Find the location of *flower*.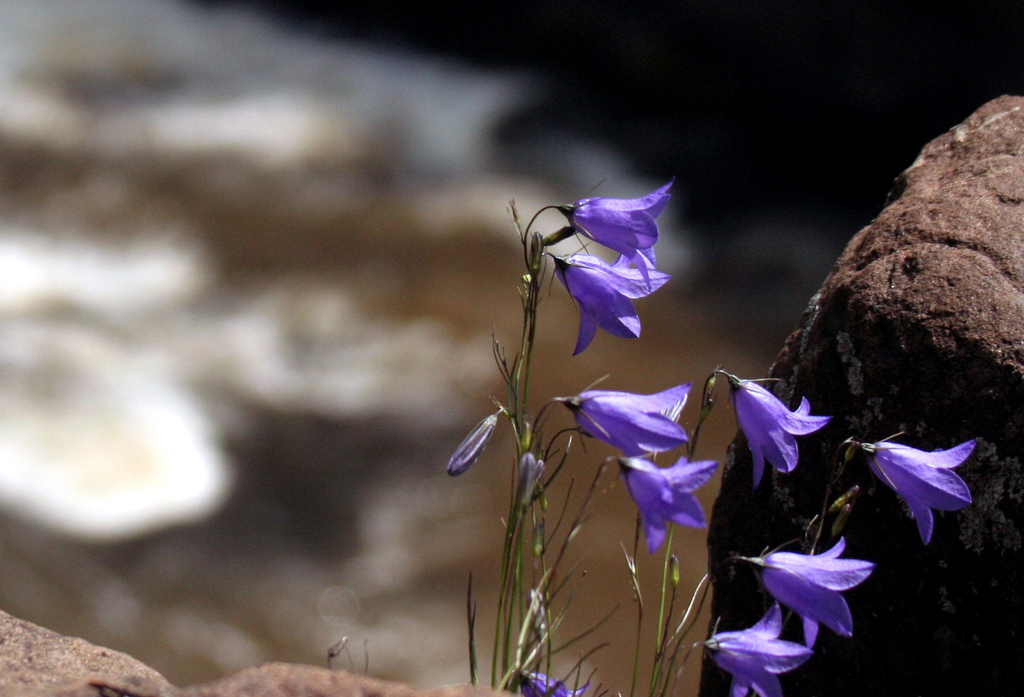
Location: BBox(846, 439, 977, 552).
